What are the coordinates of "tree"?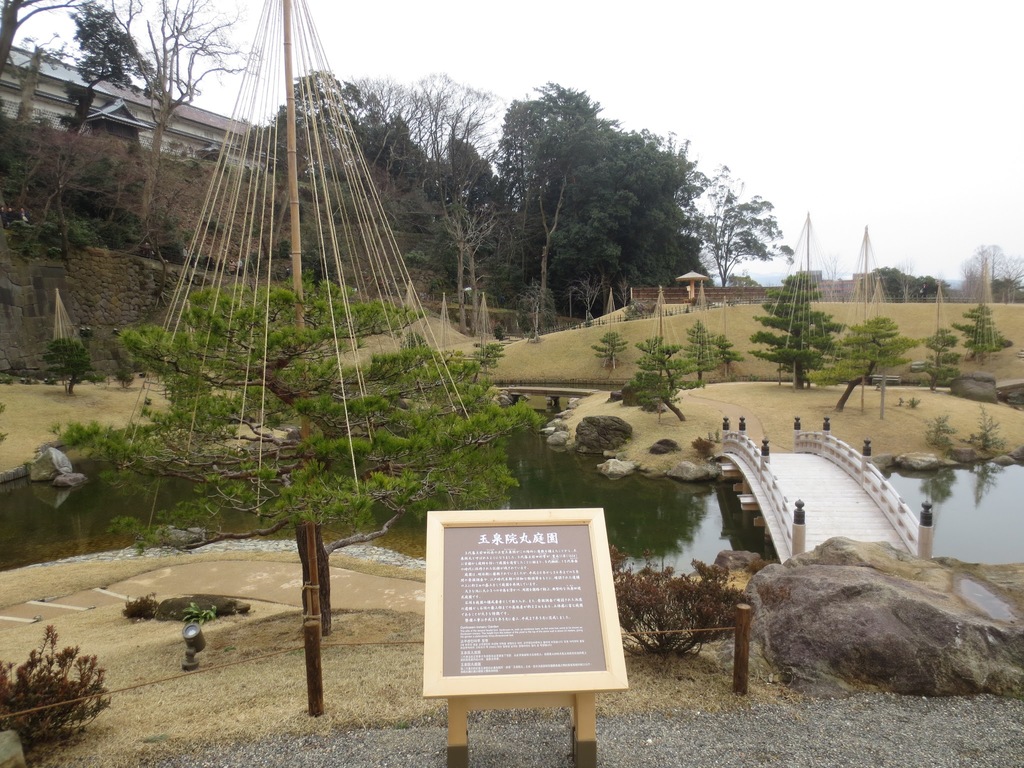
(846,314,913,401).
